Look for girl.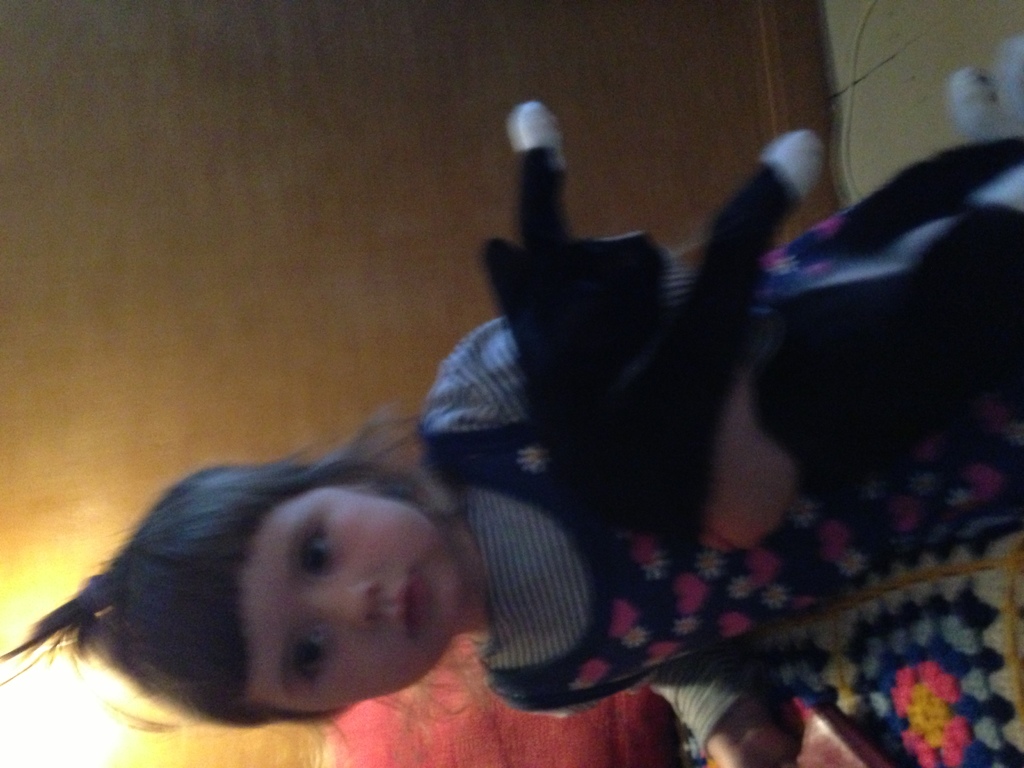
Found: (0,205,1022,767).
